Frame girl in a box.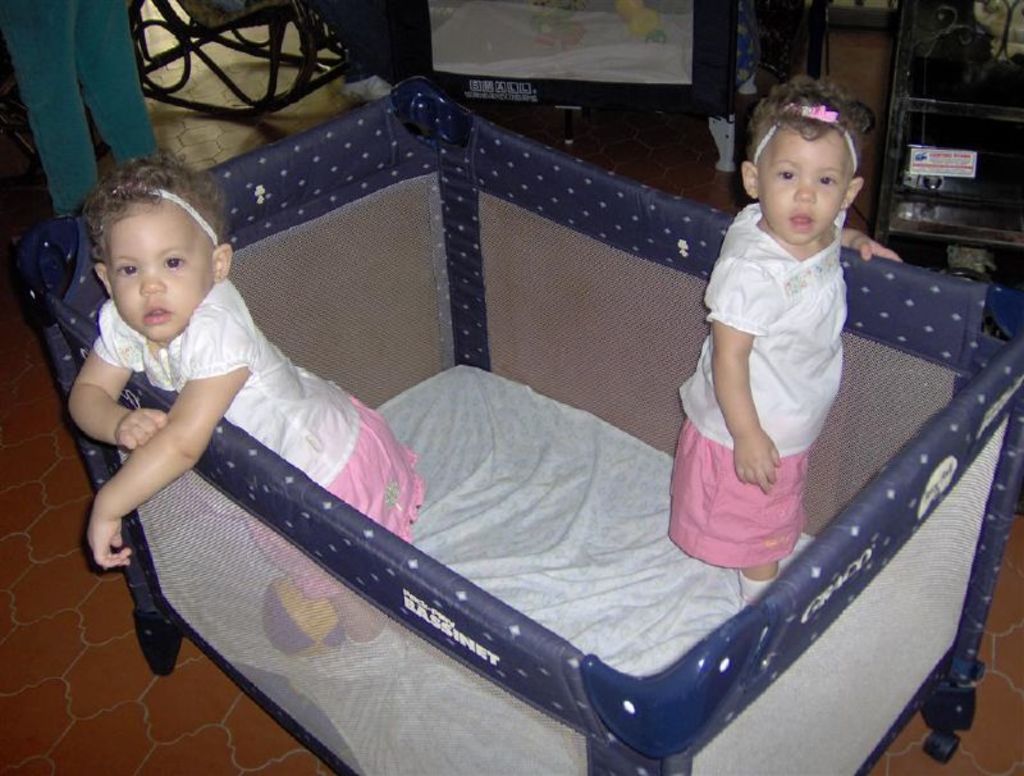
{"x1": 64, "y1": 150, "x2": 426, "y2": 675}.
